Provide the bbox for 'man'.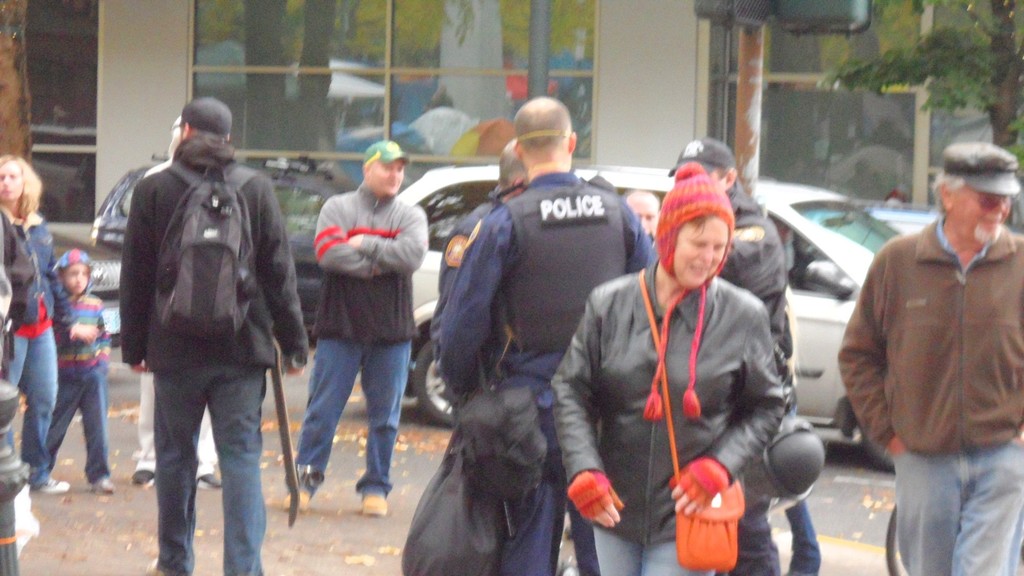
132 115 221 498.
